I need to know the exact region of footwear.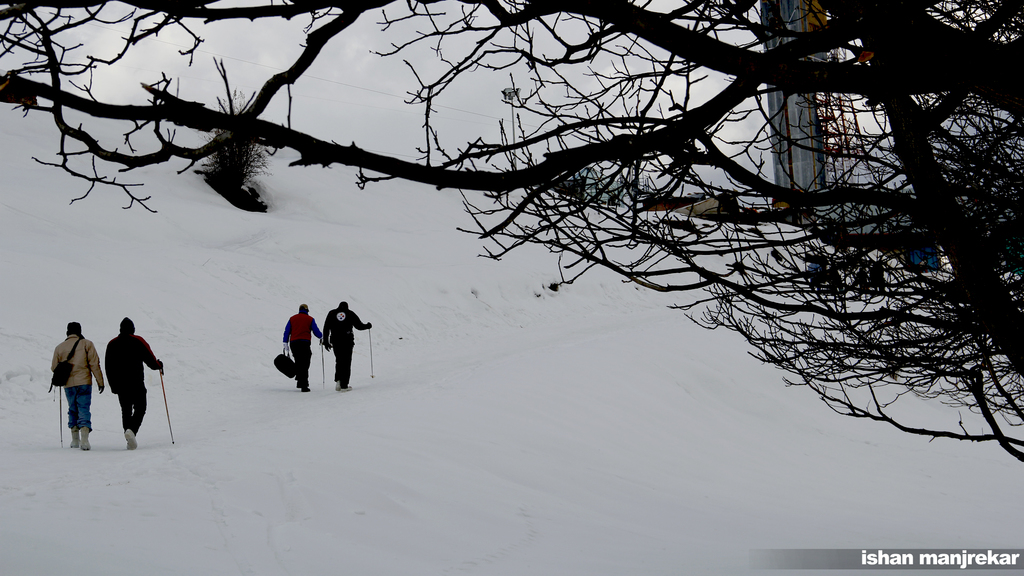
Region: [68,429,81,449].
